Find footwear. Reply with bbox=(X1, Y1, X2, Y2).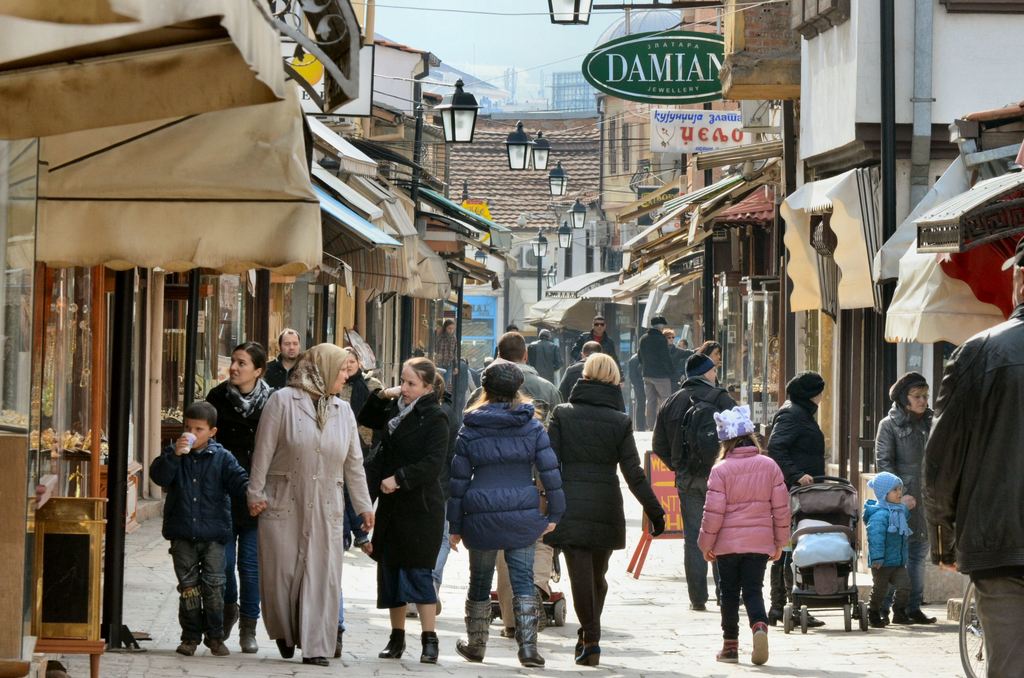
bbox=(718, 638, 740, 664).
